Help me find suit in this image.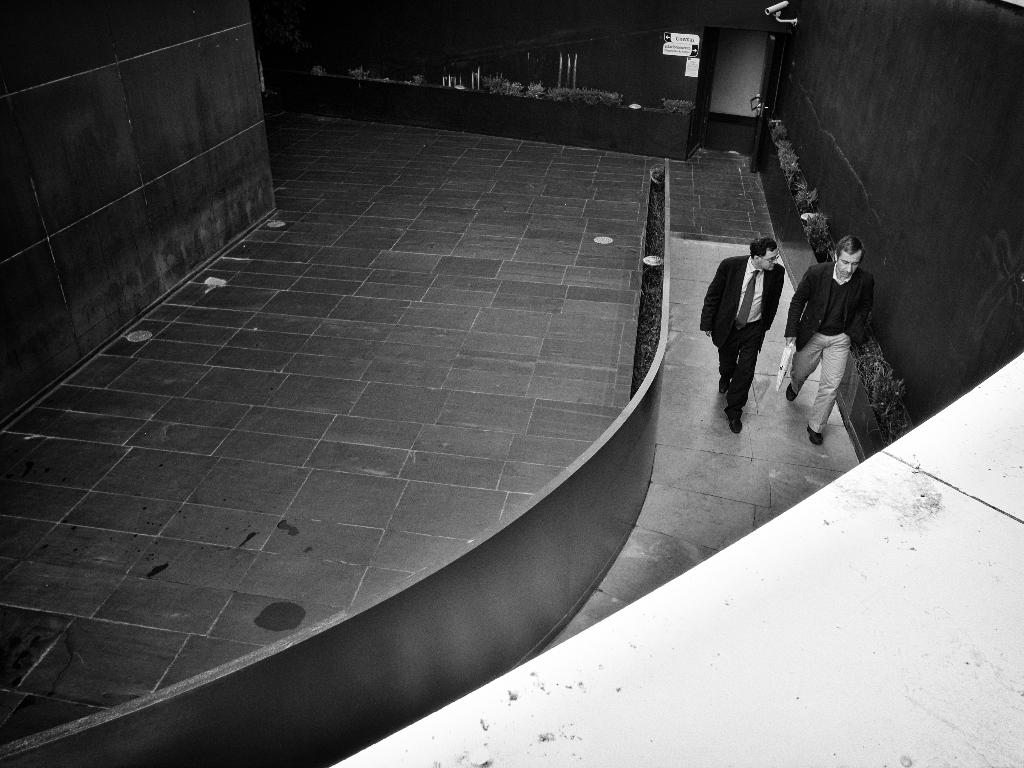
Found it: detection(707, 231, 799, 429).
